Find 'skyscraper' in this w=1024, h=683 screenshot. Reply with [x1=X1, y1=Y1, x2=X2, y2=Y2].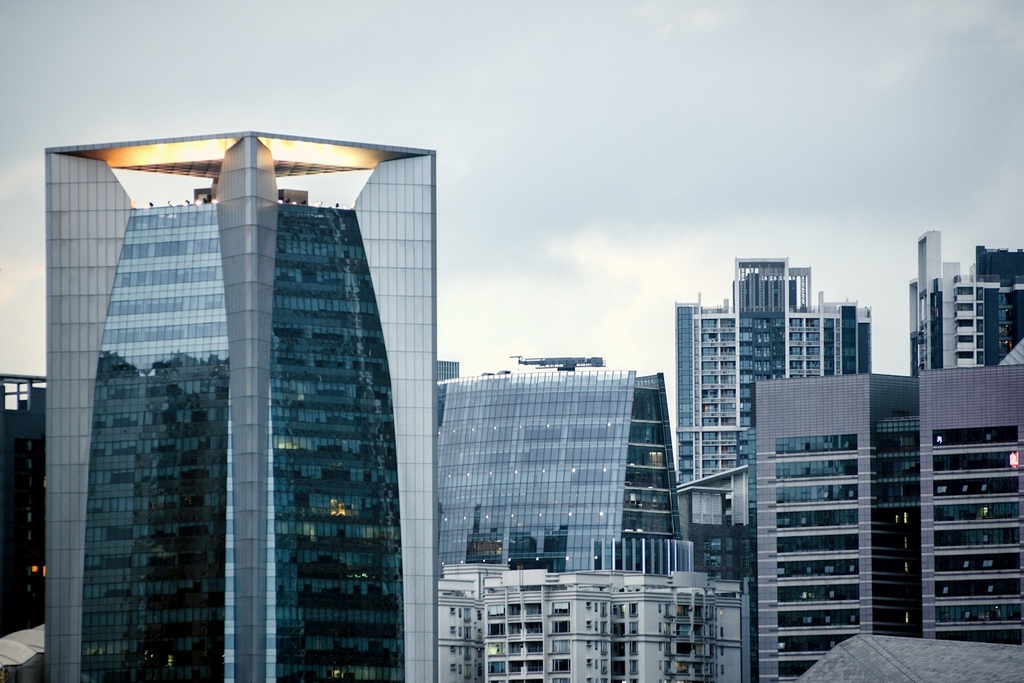
[x1=436, y1=349, x2=662, y2=544].
